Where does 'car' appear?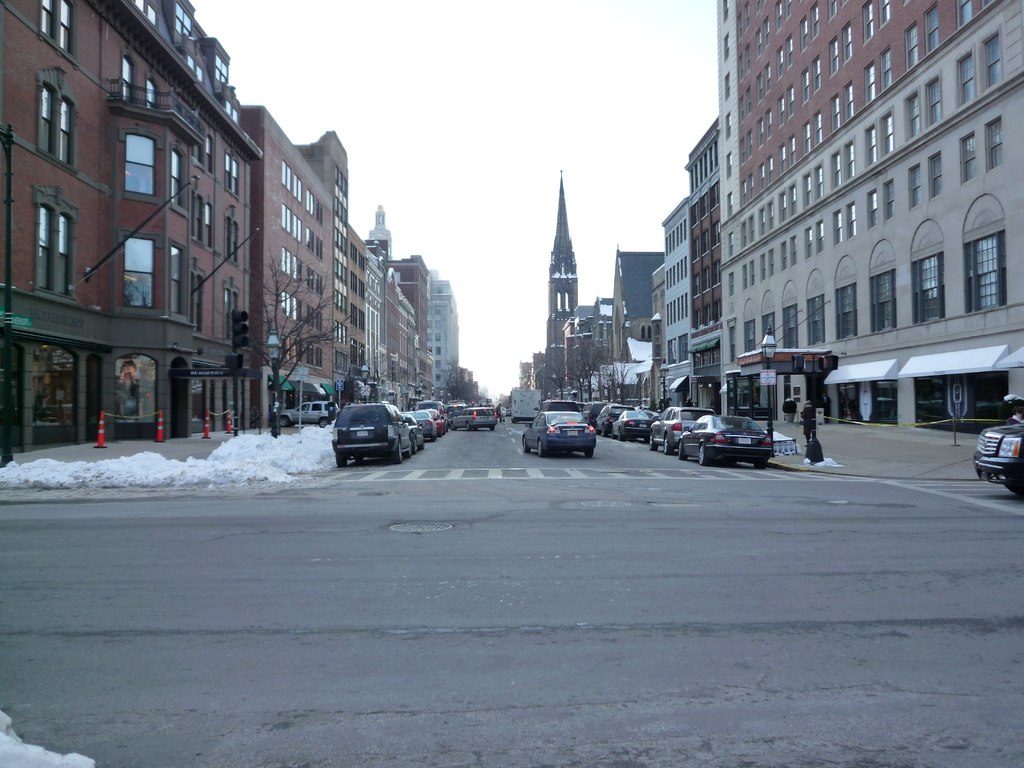
Appears at 659:401:708:456.
